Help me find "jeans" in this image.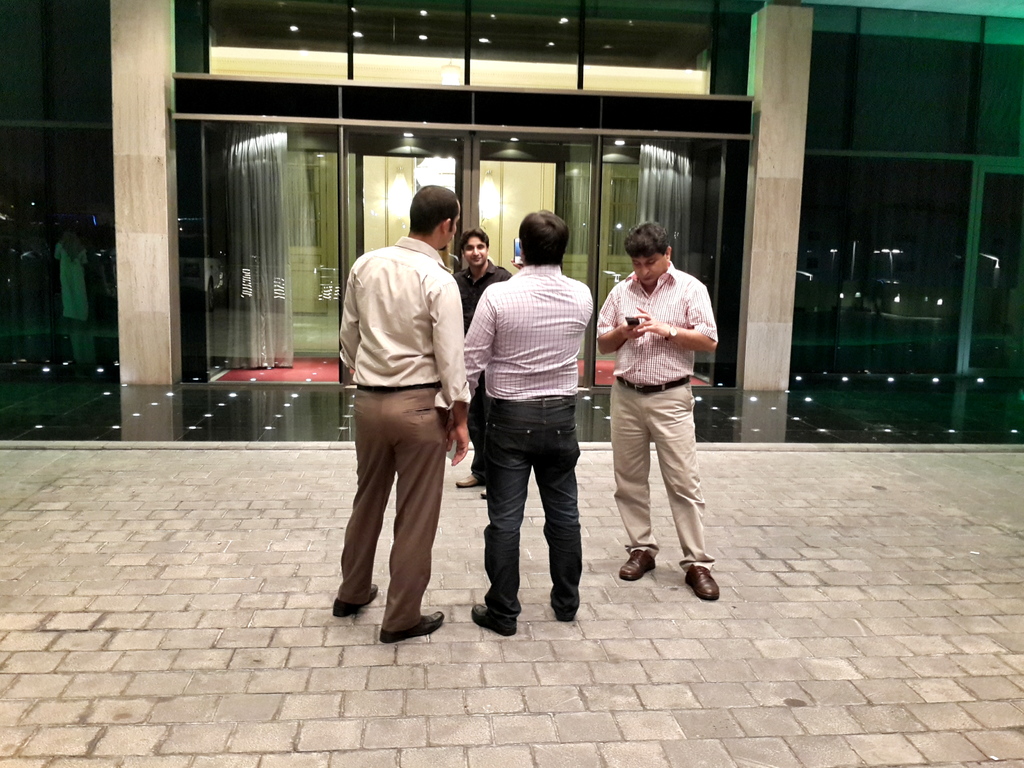
Found it: (x1=609, y1=384, x2=716, y2=564).
